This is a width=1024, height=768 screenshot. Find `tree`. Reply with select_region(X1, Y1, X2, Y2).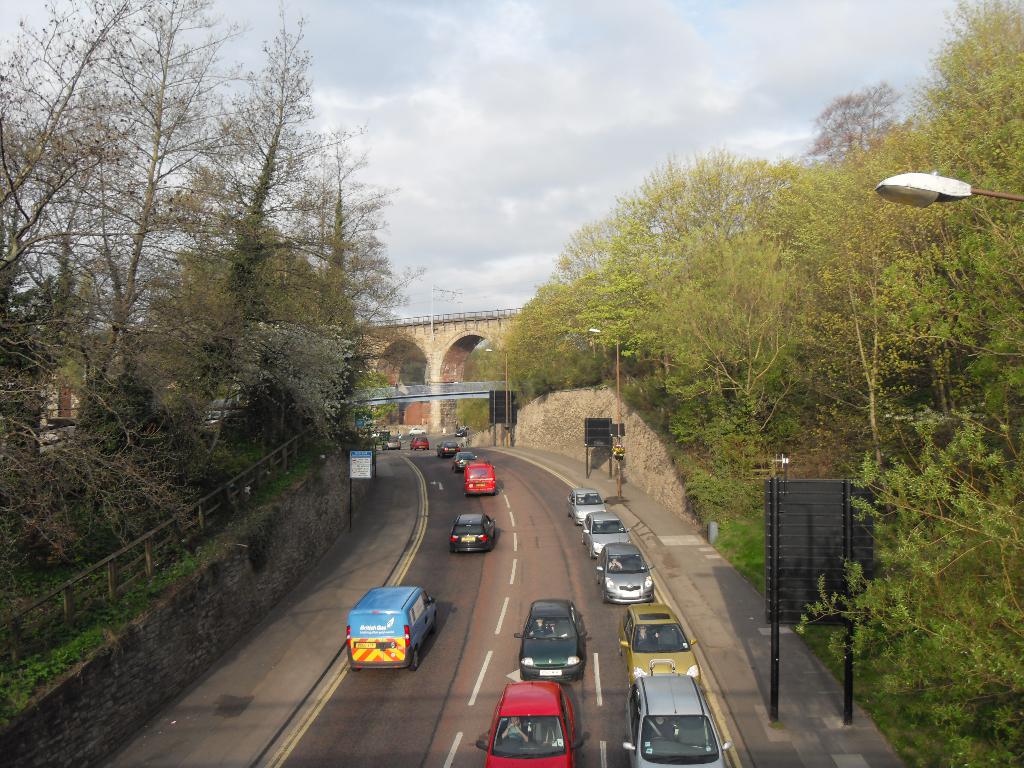
select_region(803, 84, 889, 157).
